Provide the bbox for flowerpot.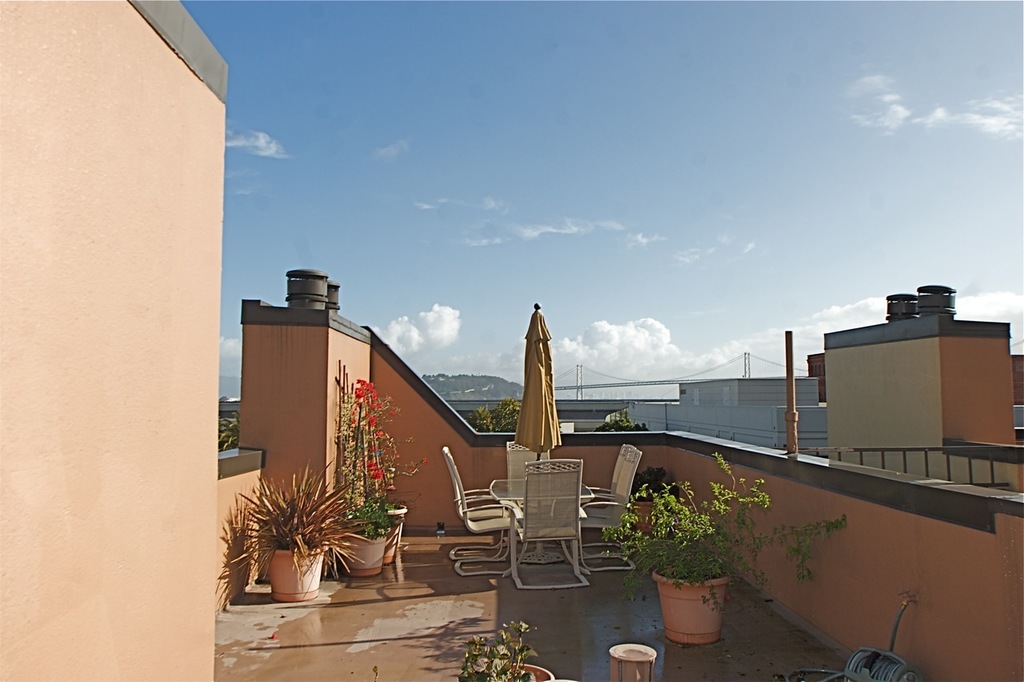
{"left": 631, "top": 498, "right": 657, "bottom": 536}.
